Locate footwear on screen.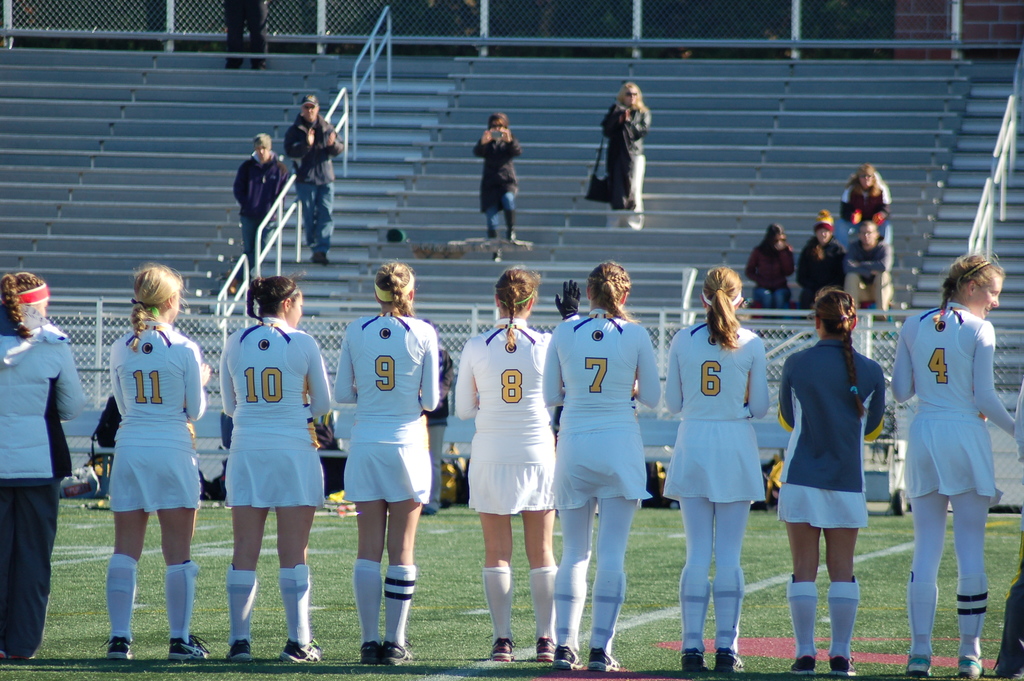
On screen at l=170, t=641, r=211, b=661.
